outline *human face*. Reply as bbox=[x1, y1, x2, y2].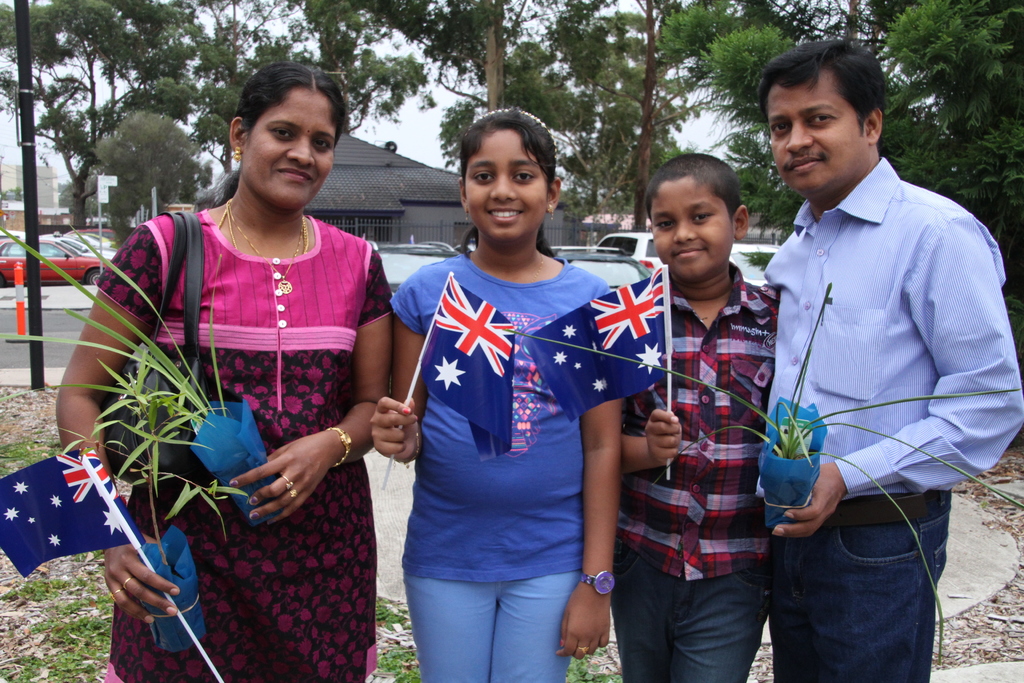
bbox=[472, 126, 554, 238].
